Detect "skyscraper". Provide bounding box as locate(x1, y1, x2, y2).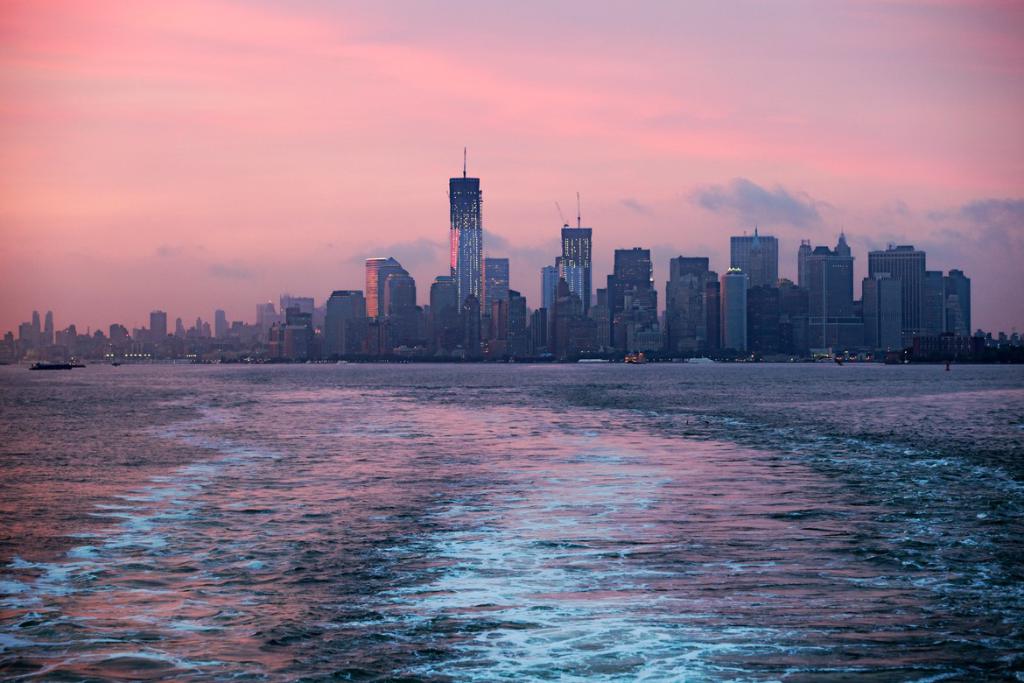
locate(719, 271, 752, 361).
